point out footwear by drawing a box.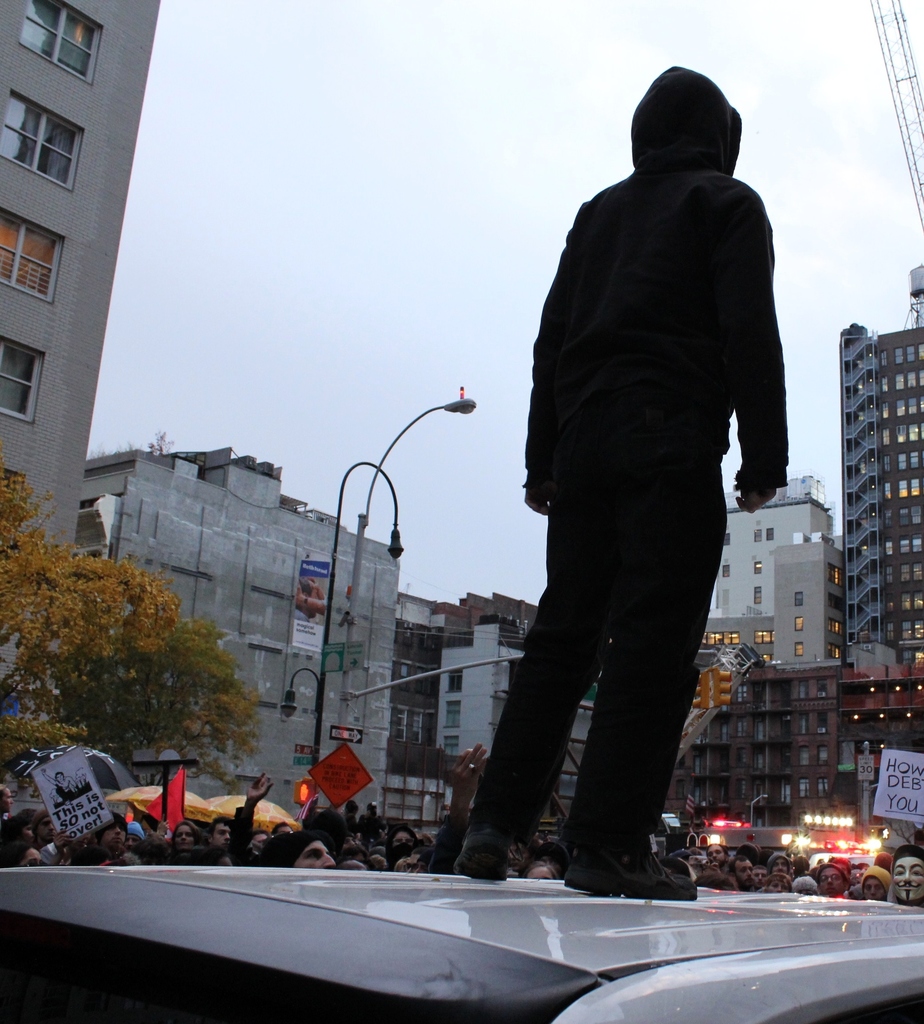
448, 834, 516, 888.
